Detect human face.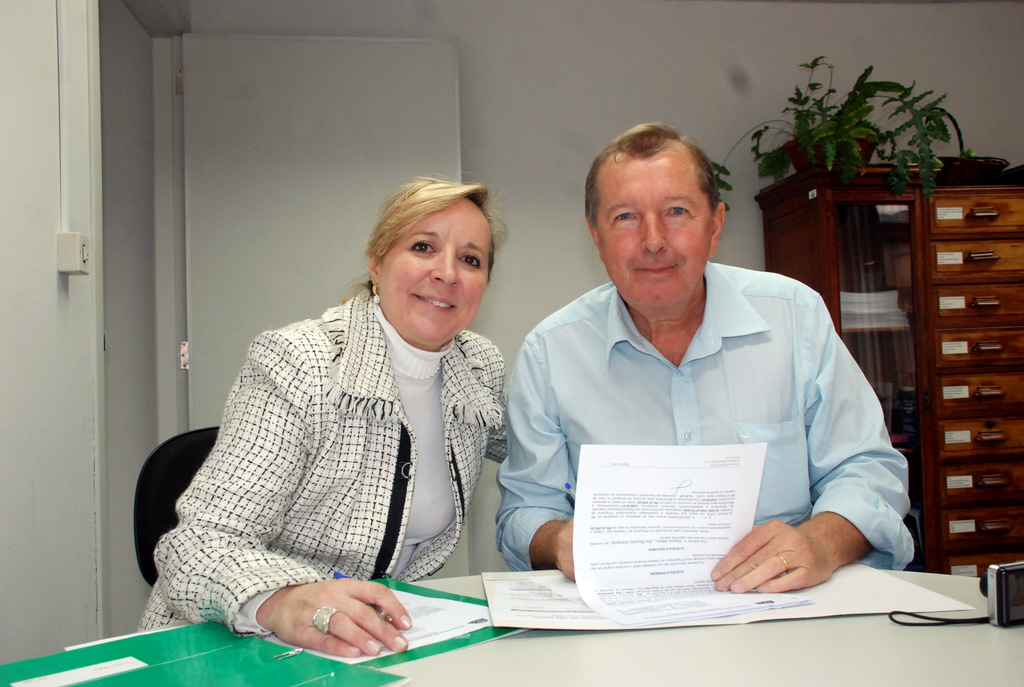
Detected at locate(376, 203, 492, 341).
